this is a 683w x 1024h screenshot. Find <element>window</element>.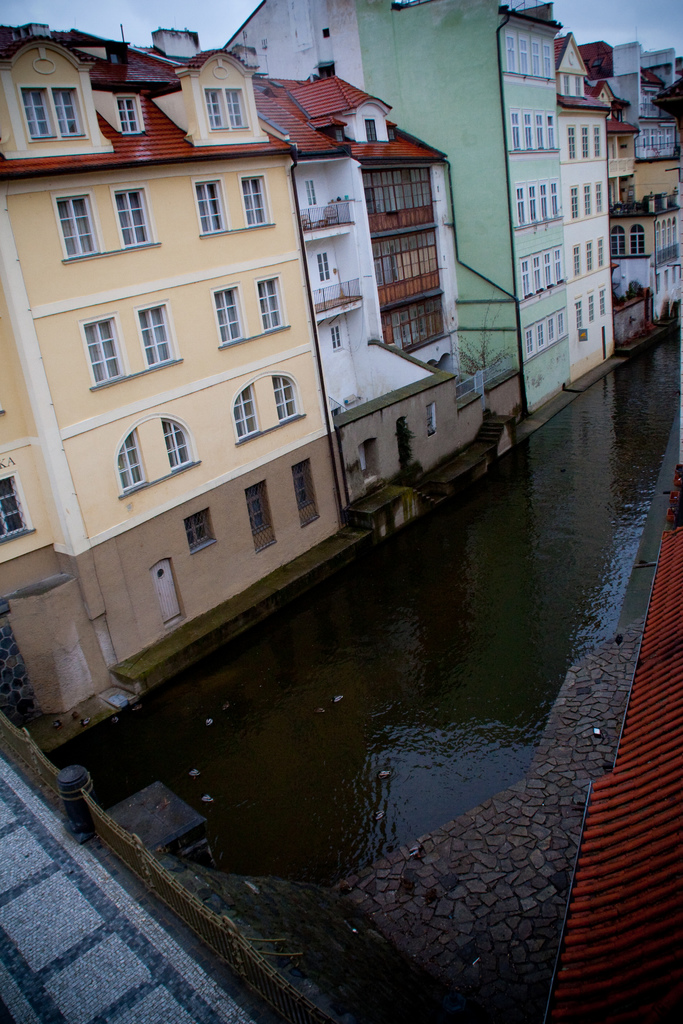
Bounding box: region(114, 431, 149, 495).
